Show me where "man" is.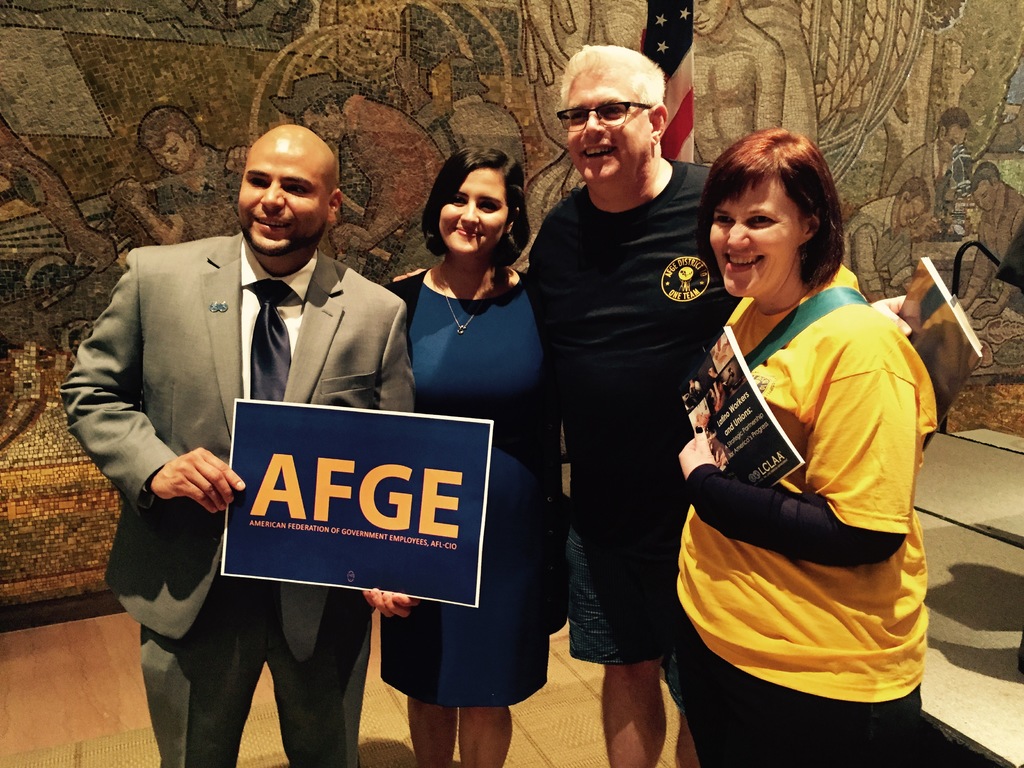
"man" is at bbox=(842, 180, 932, 301).
